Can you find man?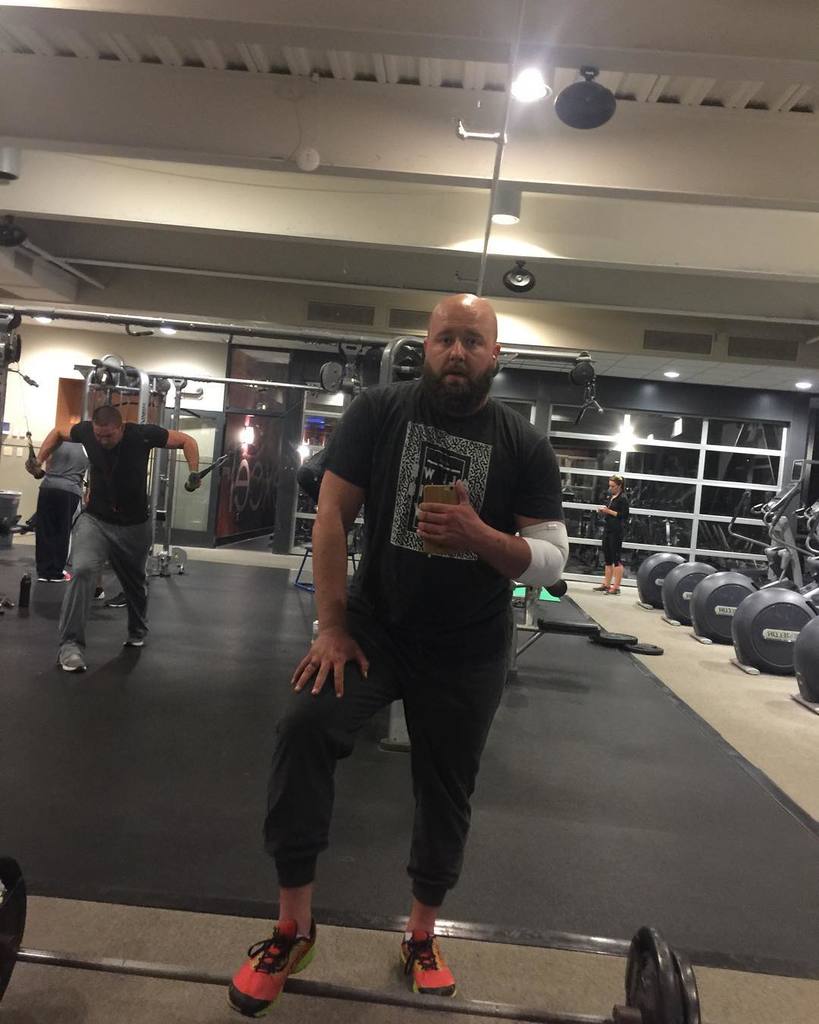
Yes, bounding box: 26/404/203/673.
